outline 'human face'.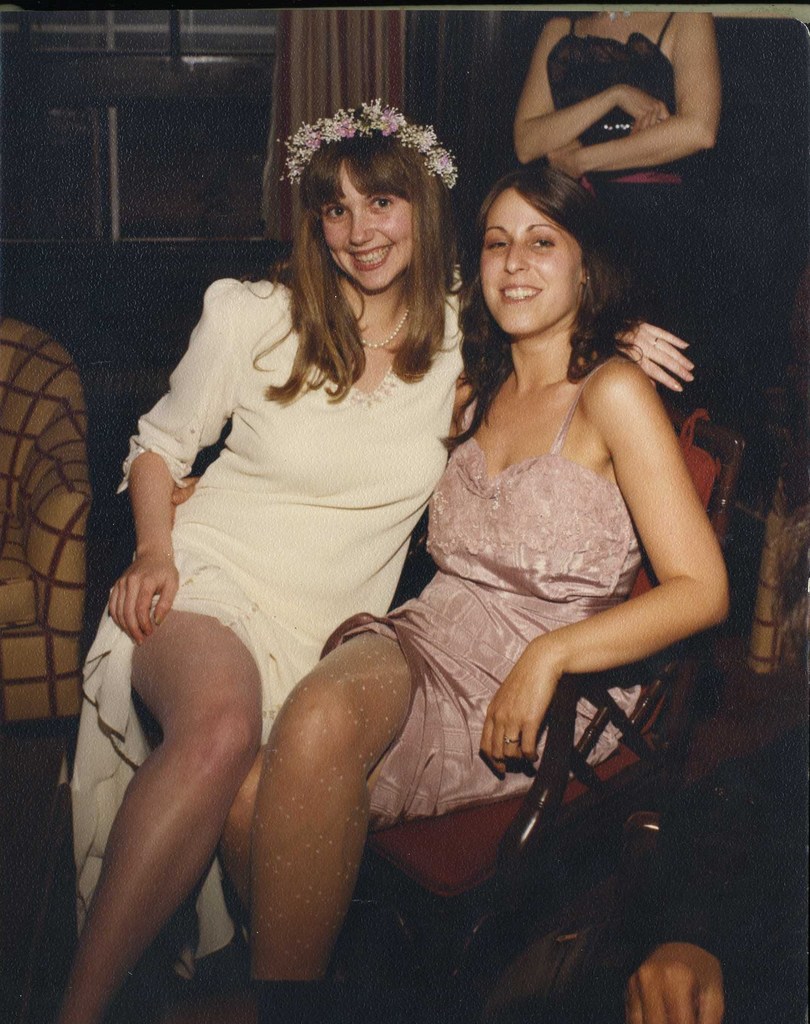
Outline: 482:192:578:344.
